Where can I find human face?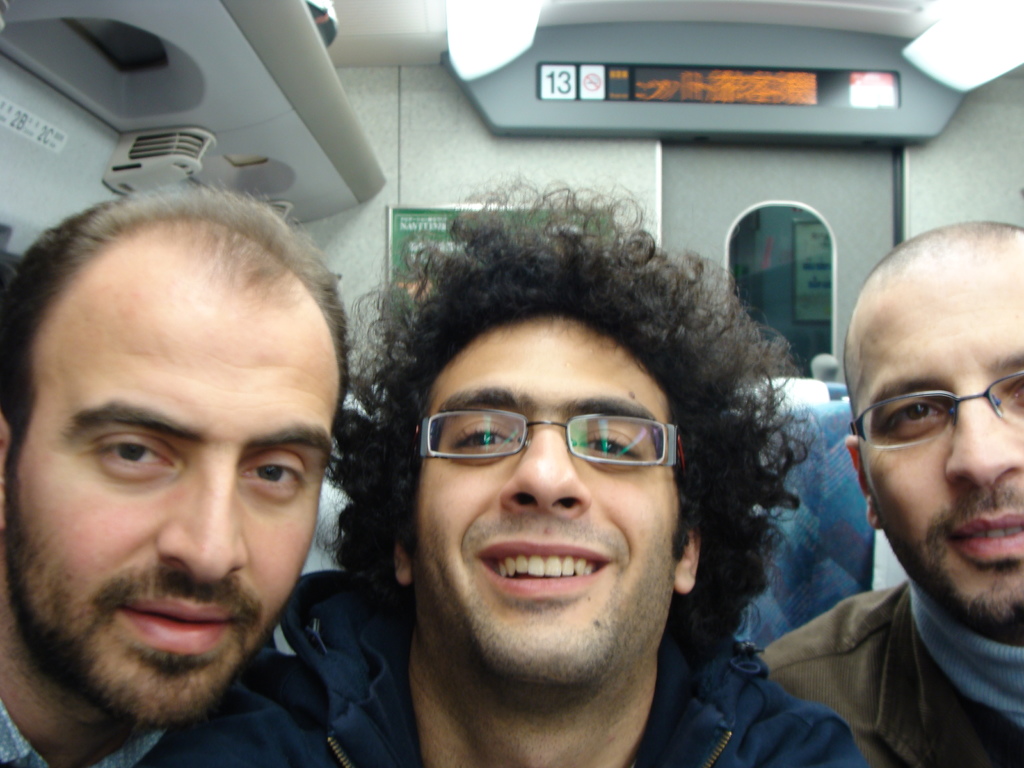
You can find it at bbox=[854, 260, 1023, 639].
